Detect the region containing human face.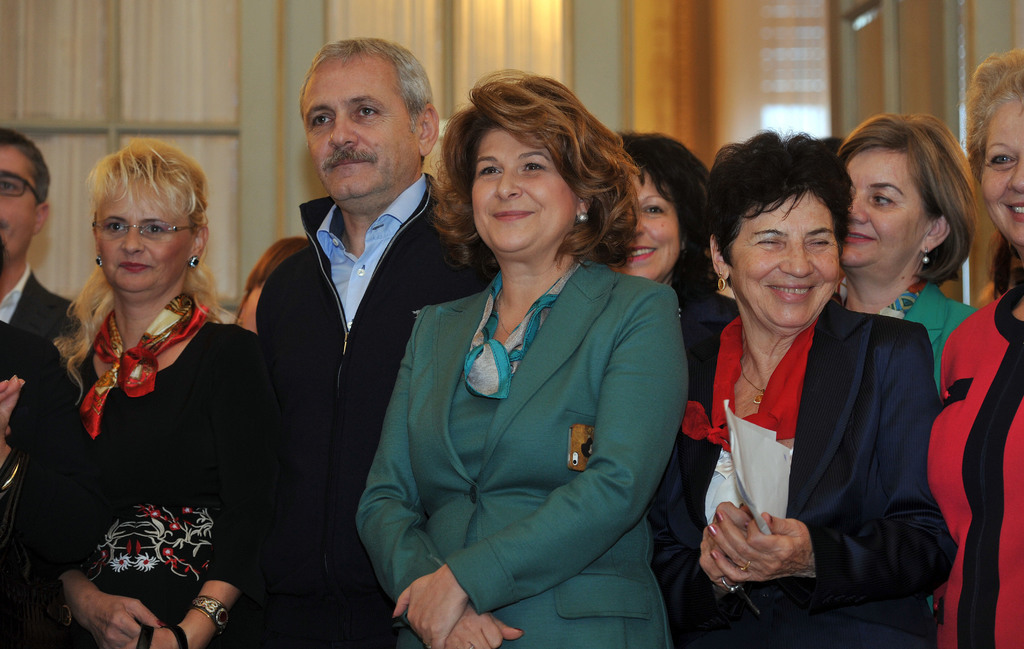
Rect(724, 177, 845, 339).
